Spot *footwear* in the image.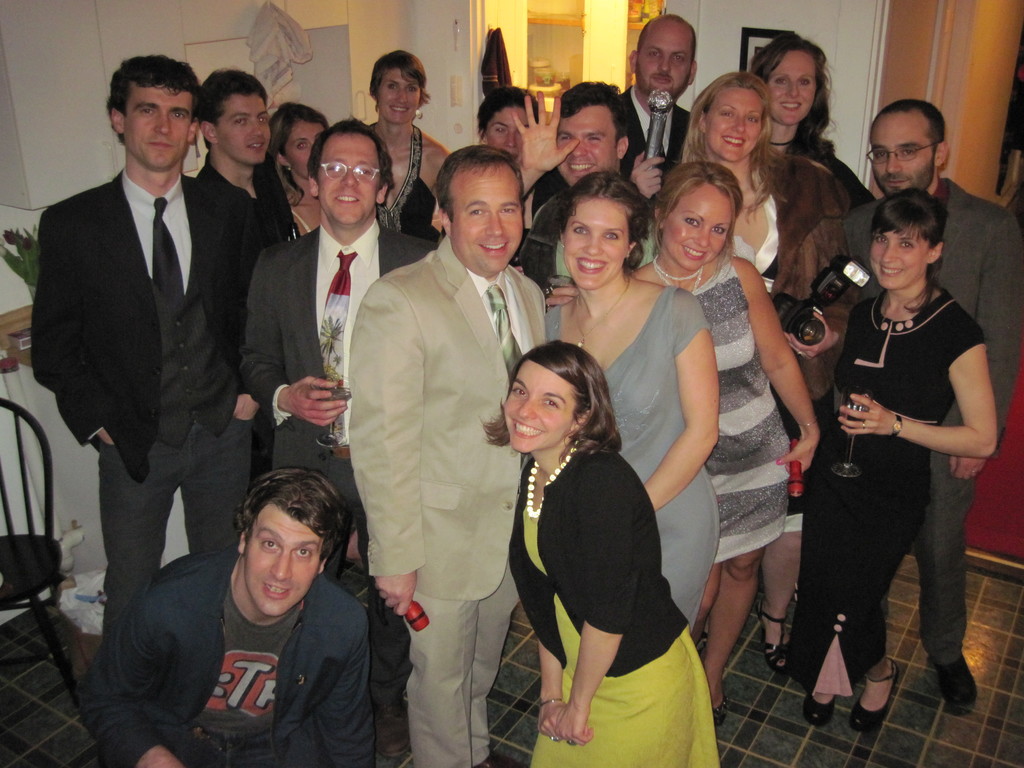
*footwear* found at Rect(754, 598, 790, 676).
